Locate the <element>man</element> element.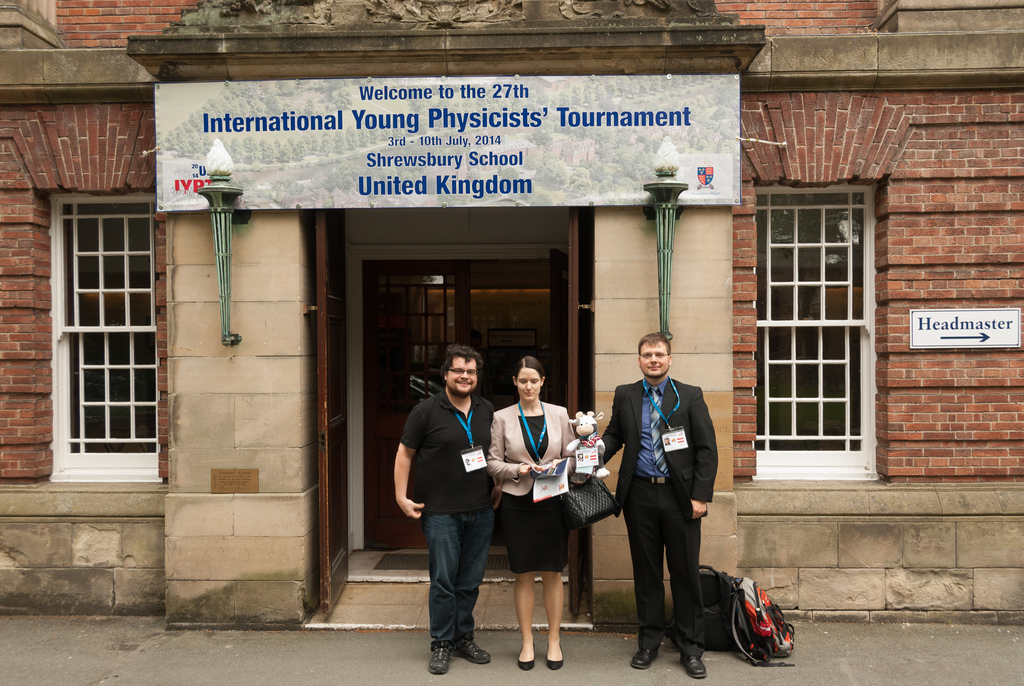
Element bbox: BBox(595, 328, 724, 680).
